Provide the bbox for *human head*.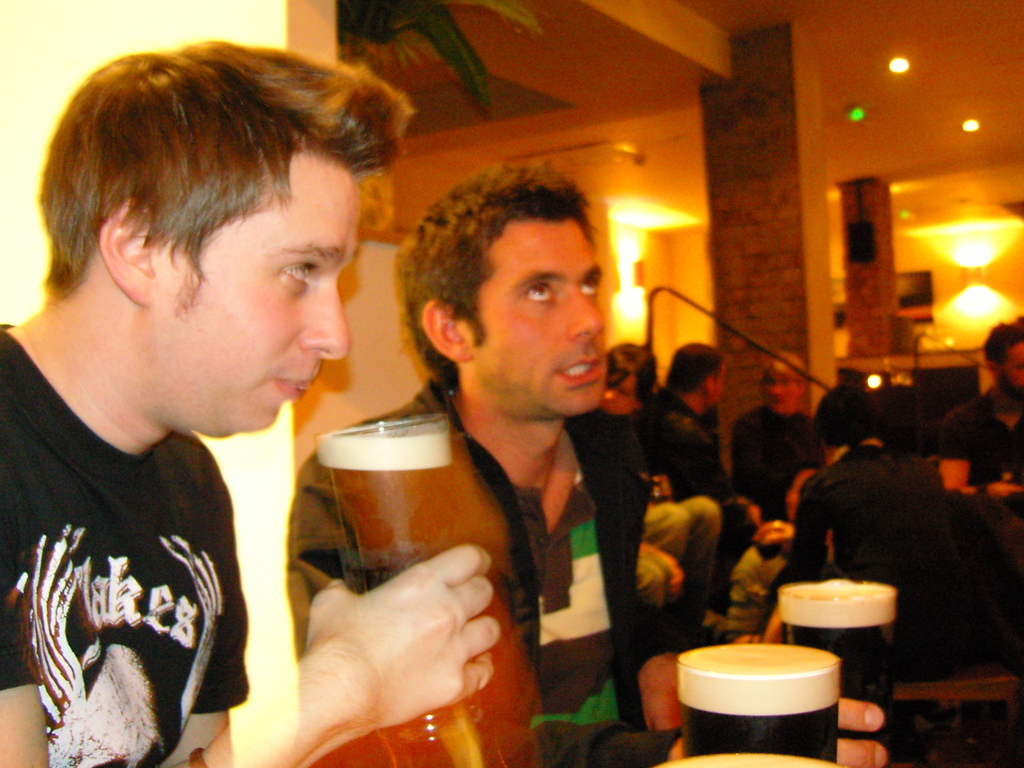
16/25/388/449.
